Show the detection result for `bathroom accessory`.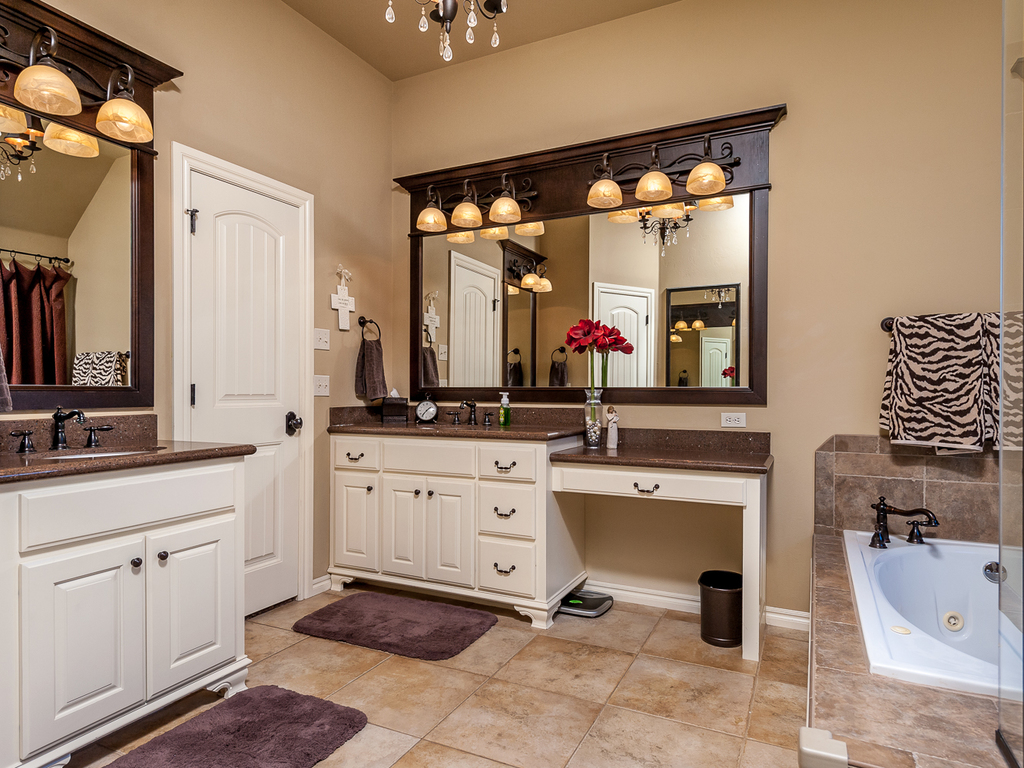
[x1=83, y1=425, x2=114, y2=449].
